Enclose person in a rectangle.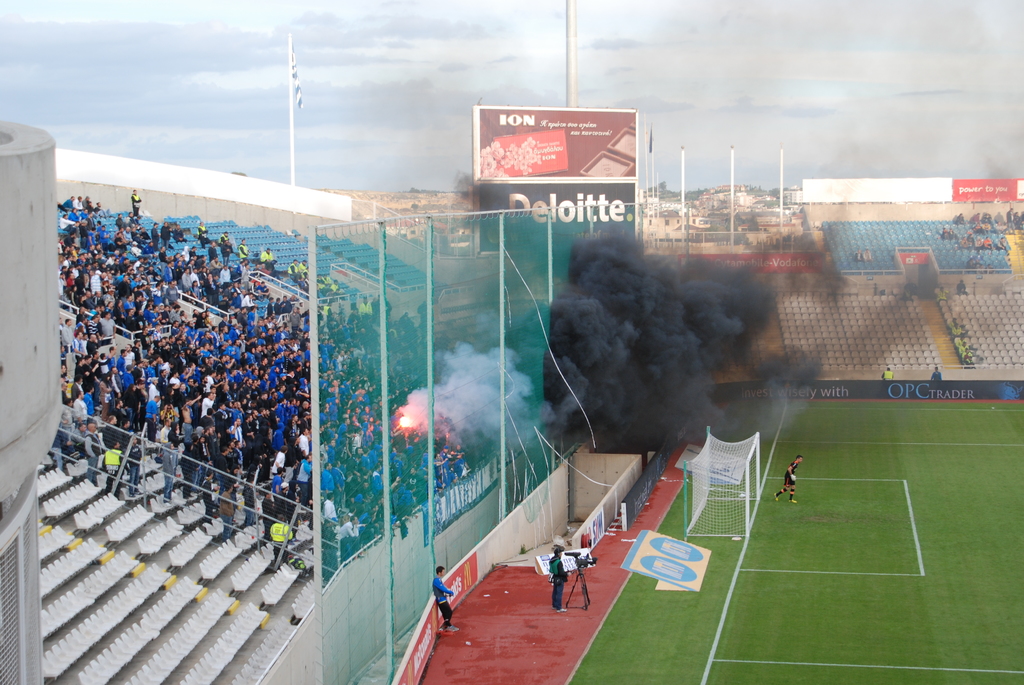
bbox=[214, 438, 233, 543].
